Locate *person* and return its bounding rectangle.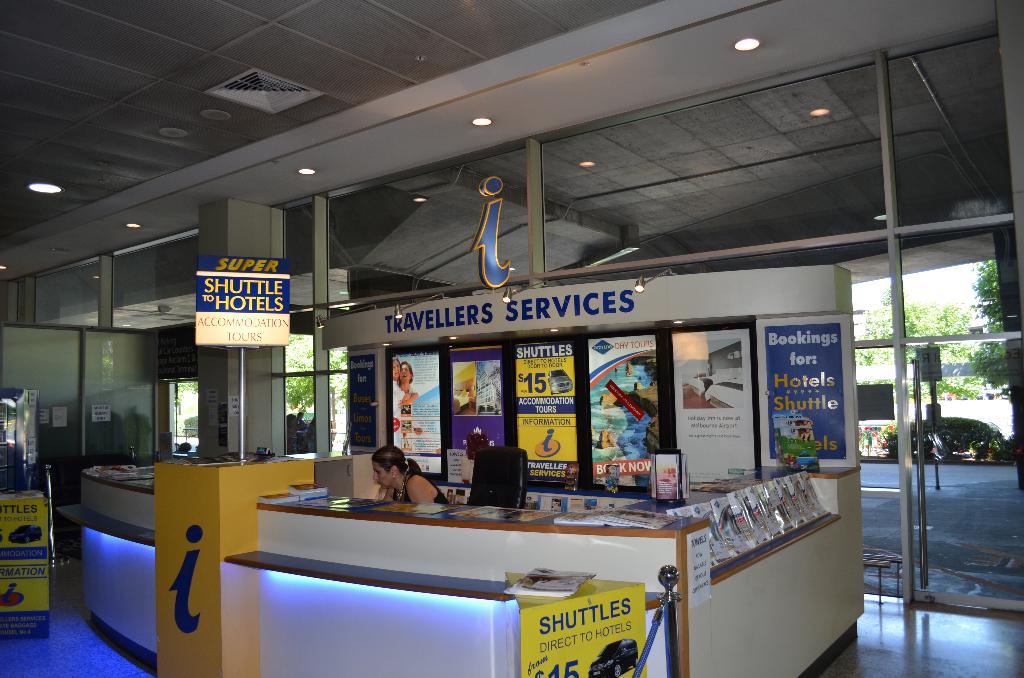
391,357,420,408.
